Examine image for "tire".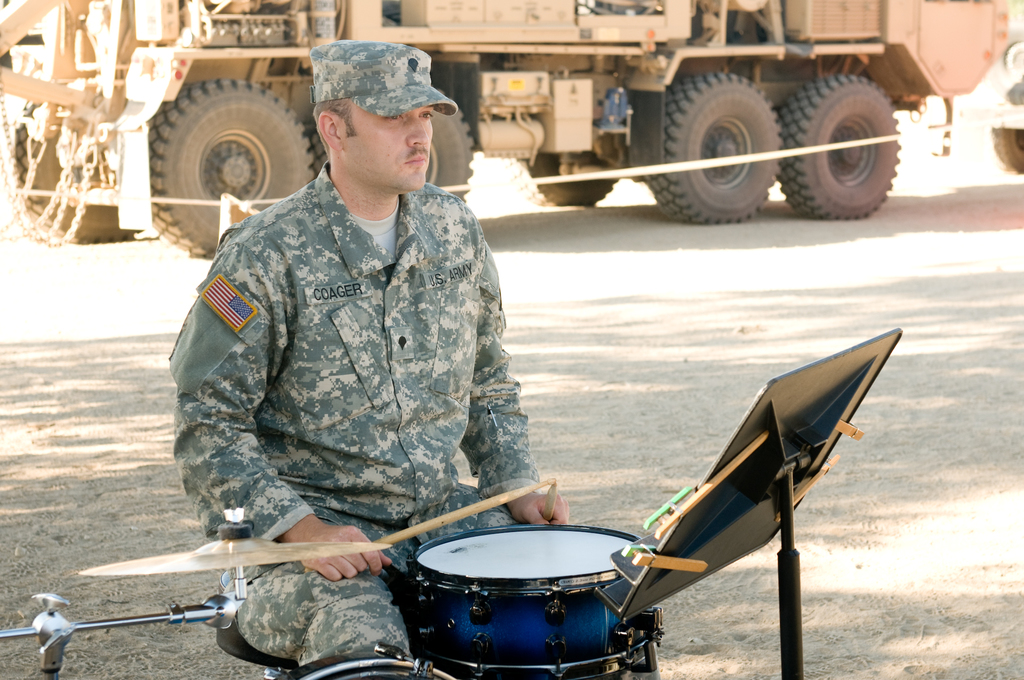
Examination result: <box>416,90,482,208</box>.
